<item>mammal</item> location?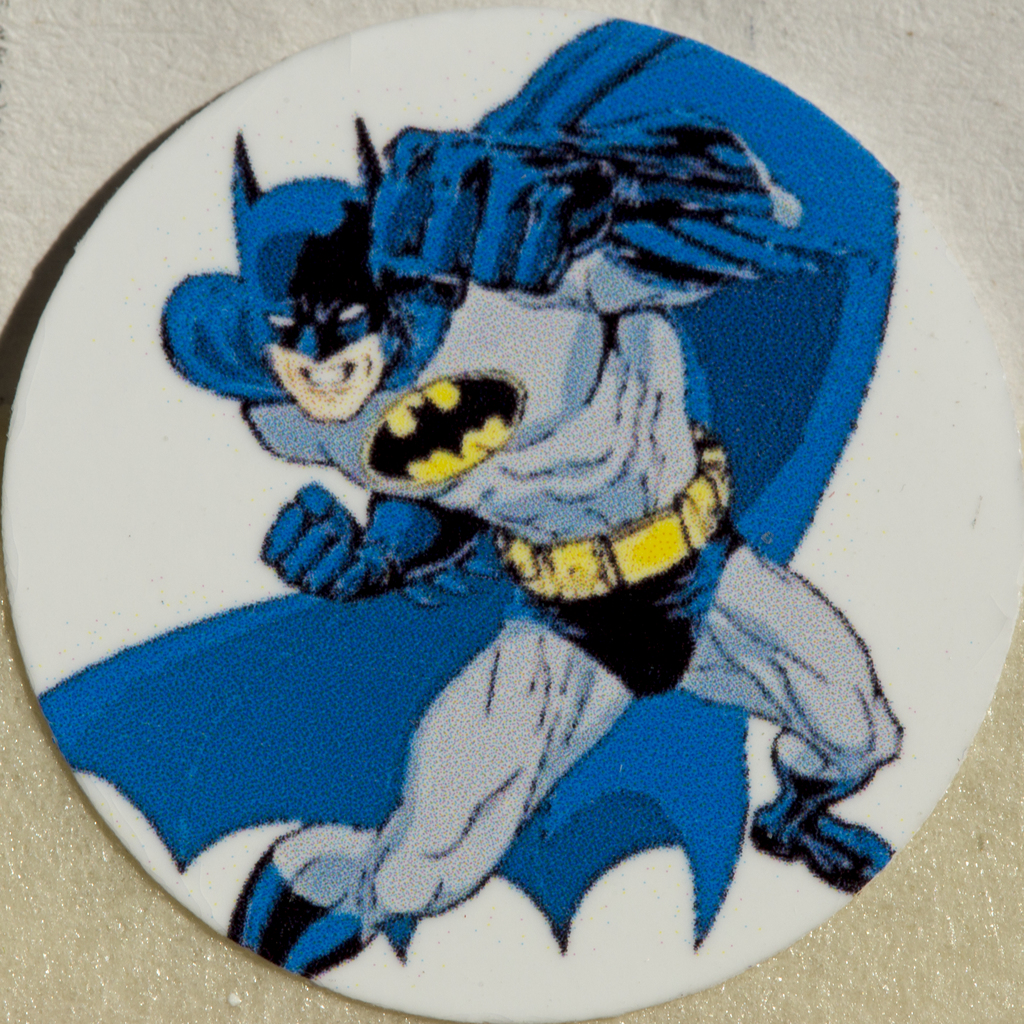
left=0, top=0, right=1023, bottom=1023
